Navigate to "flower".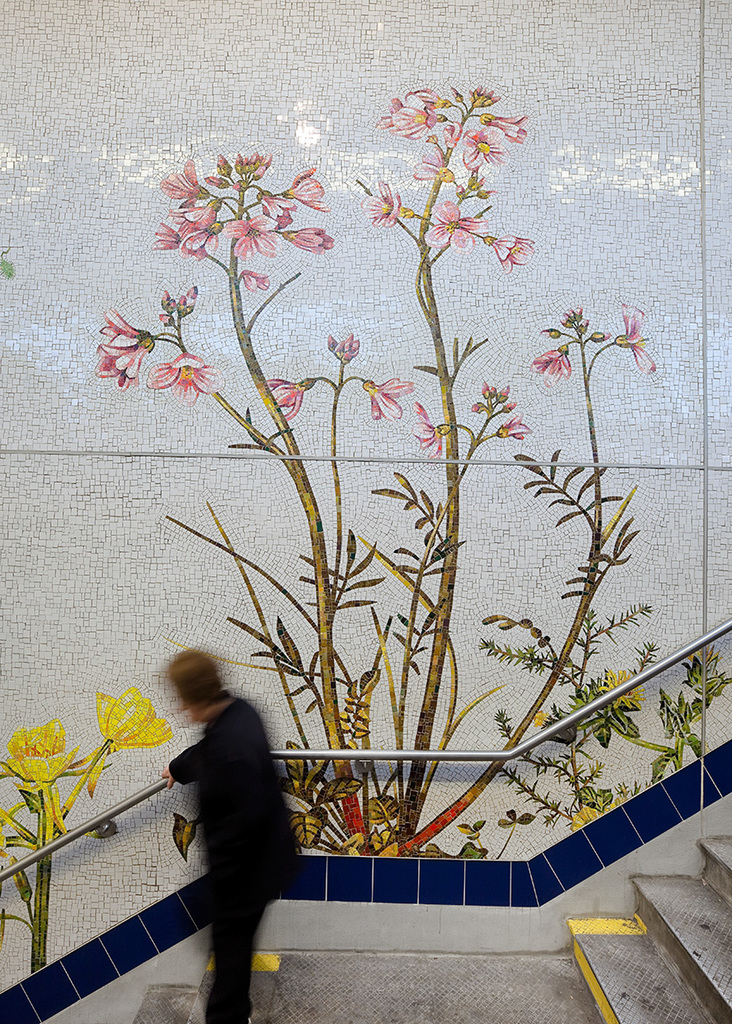
Navigation target: [x1=265, y1=381, x2=320, y2=417].
